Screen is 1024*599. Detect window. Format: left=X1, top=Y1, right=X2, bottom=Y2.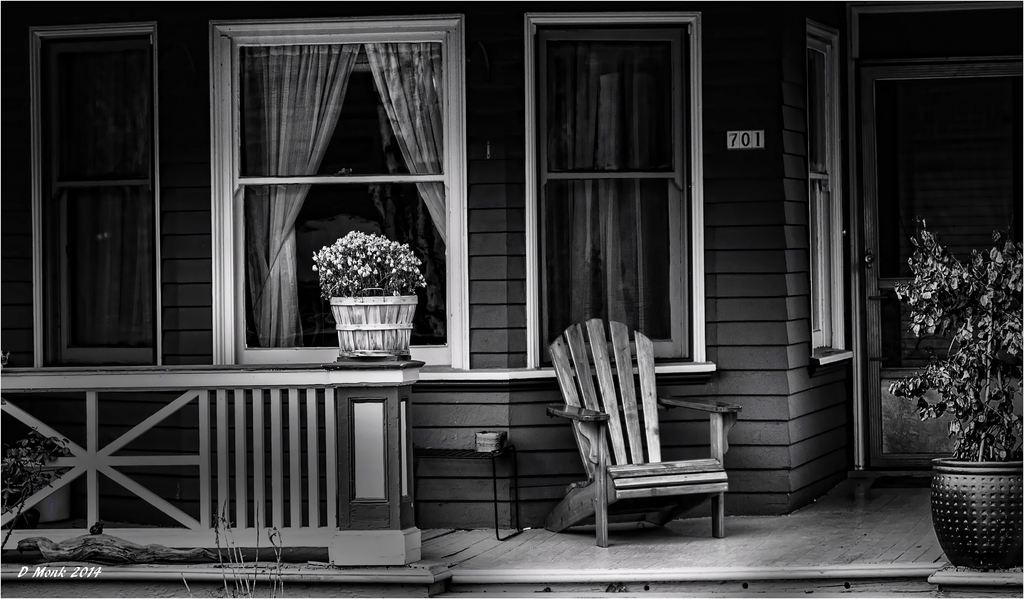
left=205, top=13, right=470, bottom=373.
